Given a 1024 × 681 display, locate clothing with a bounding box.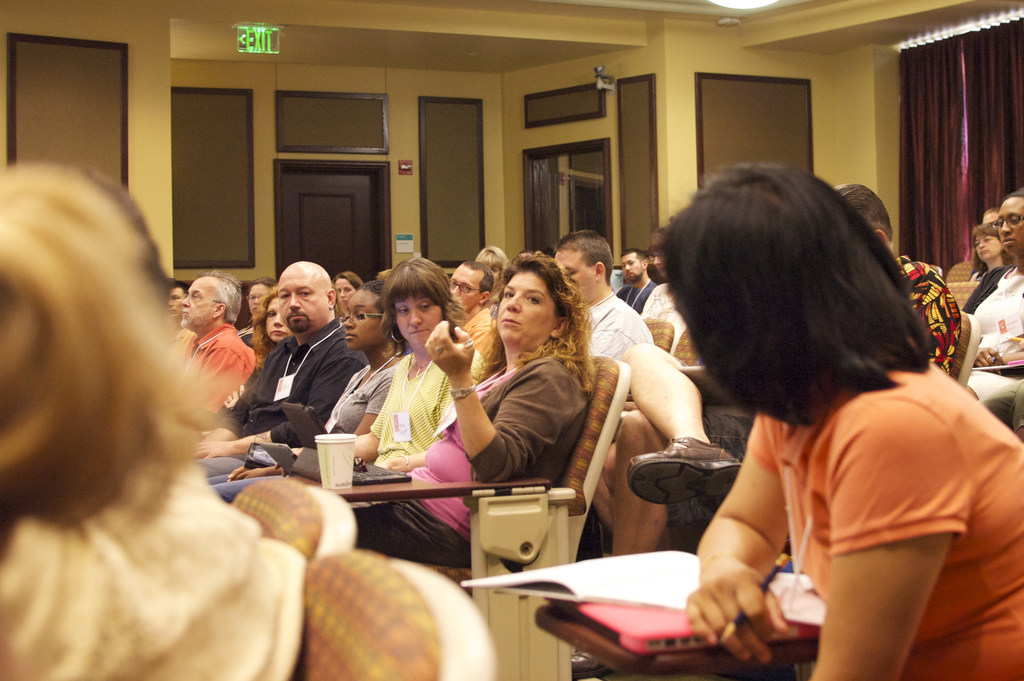
Located: box(968, 261, 1011, 326).
